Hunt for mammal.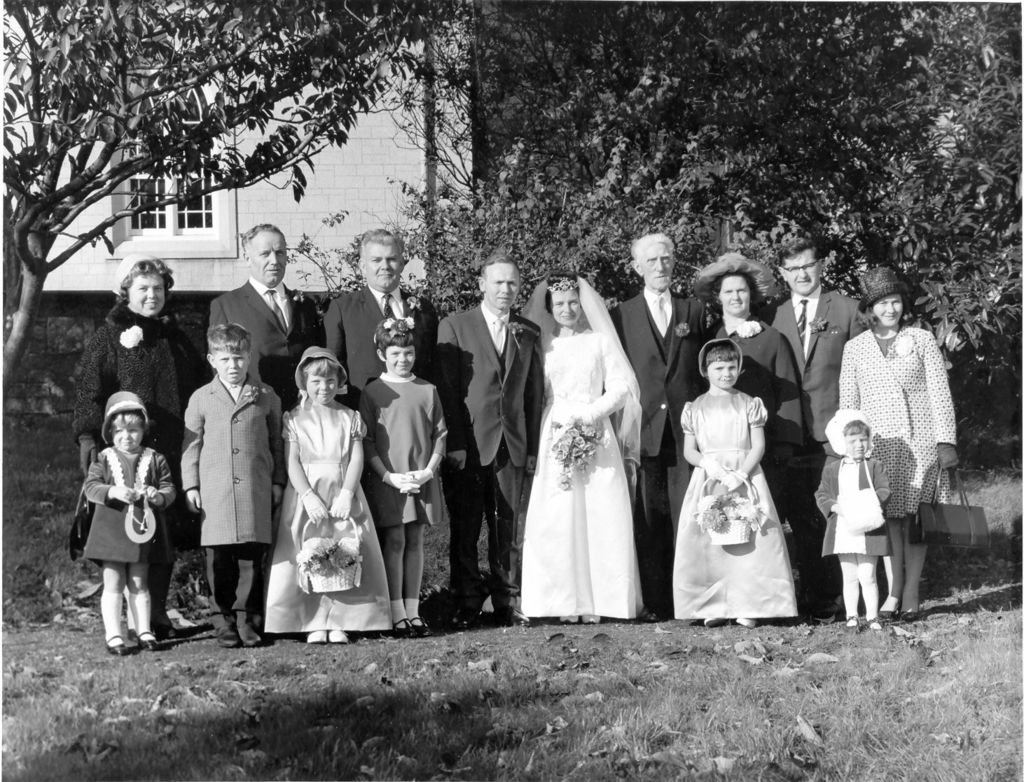
Hunted down at 177/319/286/650.
